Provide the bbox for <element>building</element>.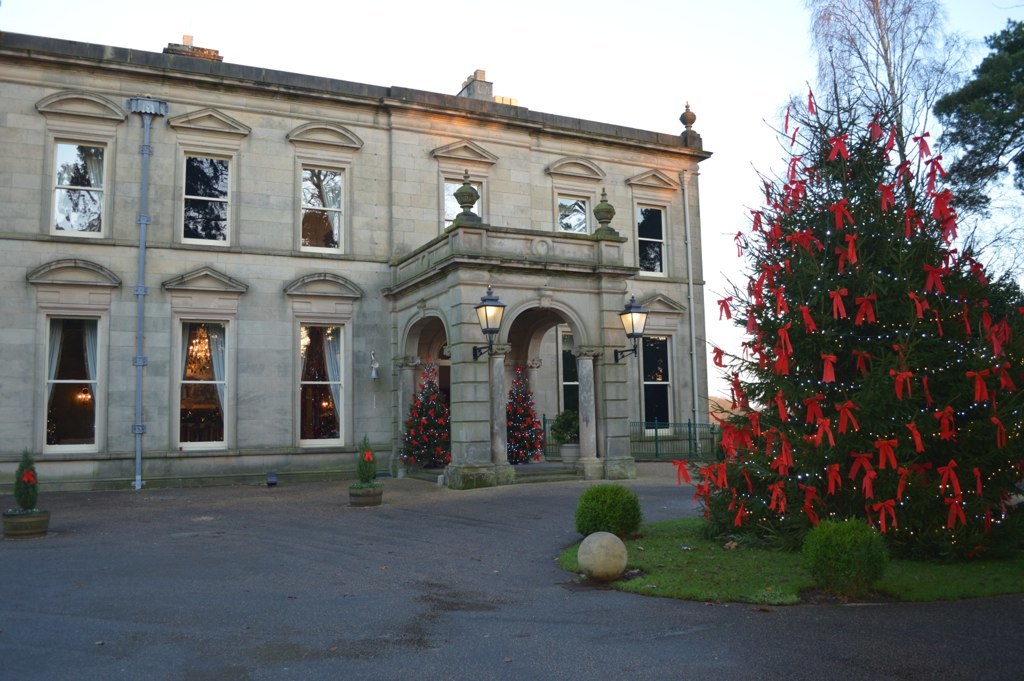
bbox=[0, 26, 719, 520].
